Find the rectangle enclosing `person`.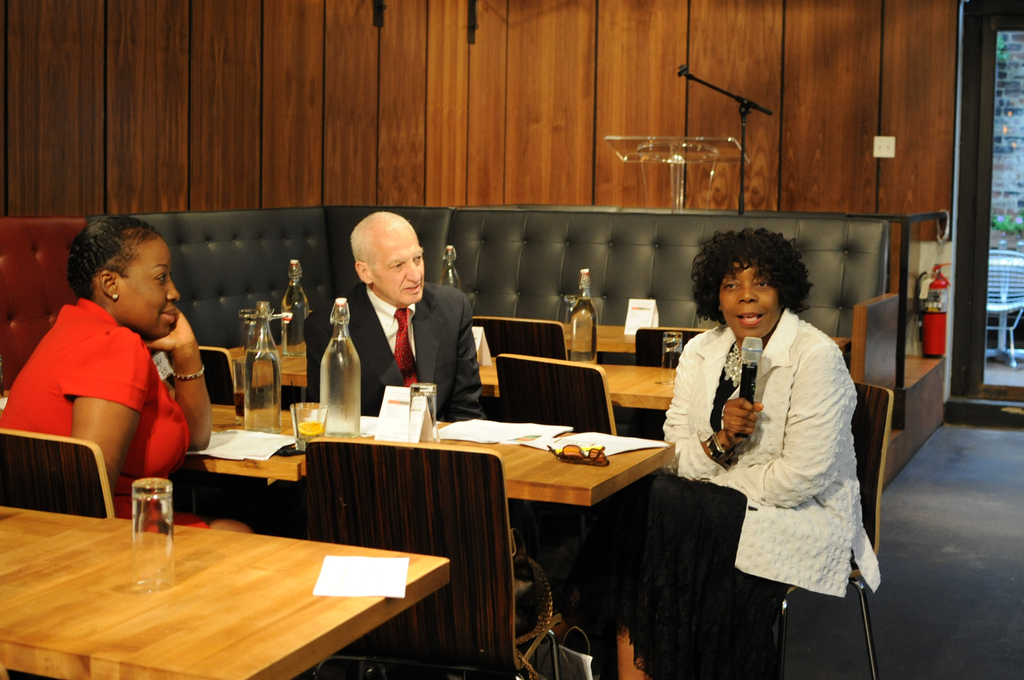
(301, 203, 490, 419).
